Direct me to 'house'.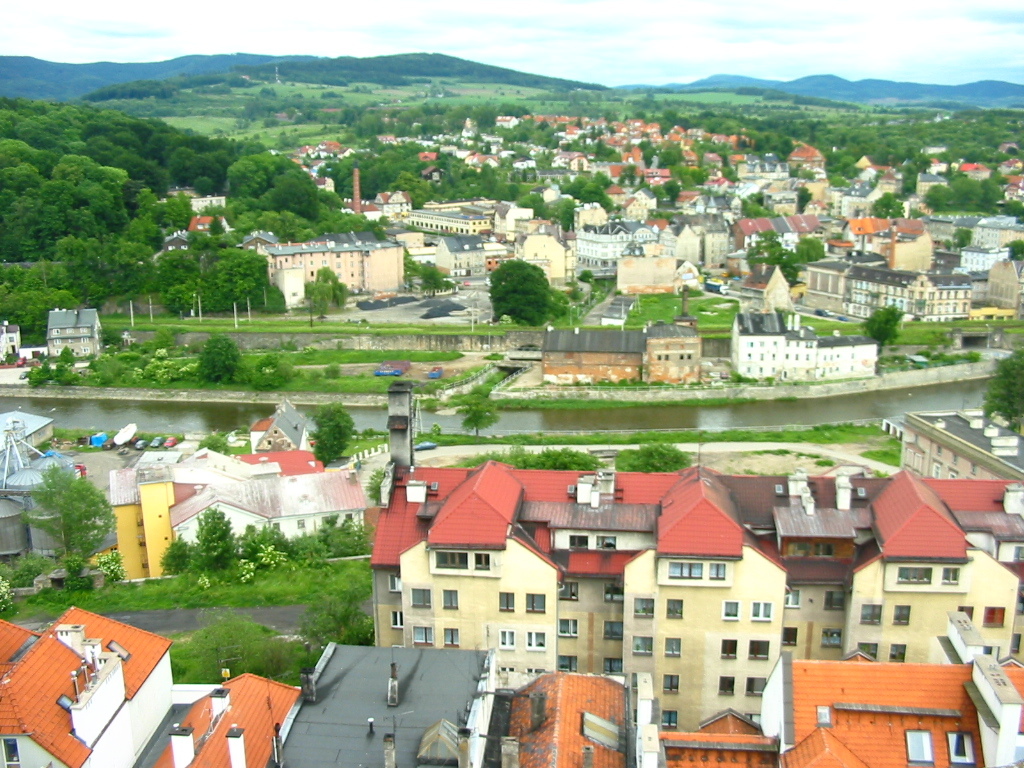
Direction: crop(437, 140, 459, 160).
